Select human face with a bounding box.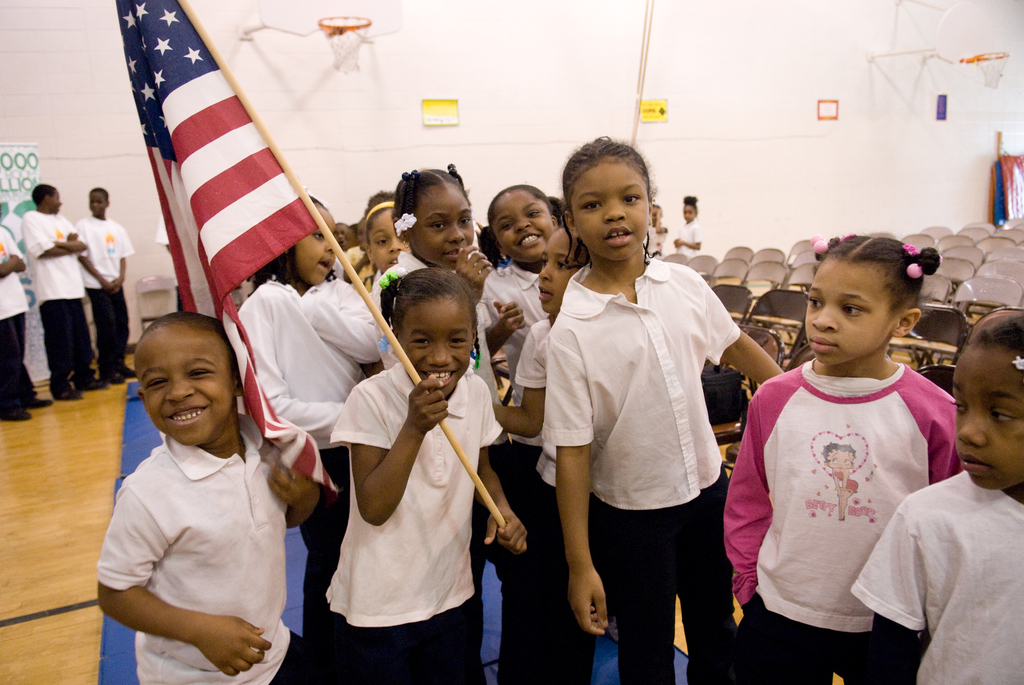
85,190,104,216.
